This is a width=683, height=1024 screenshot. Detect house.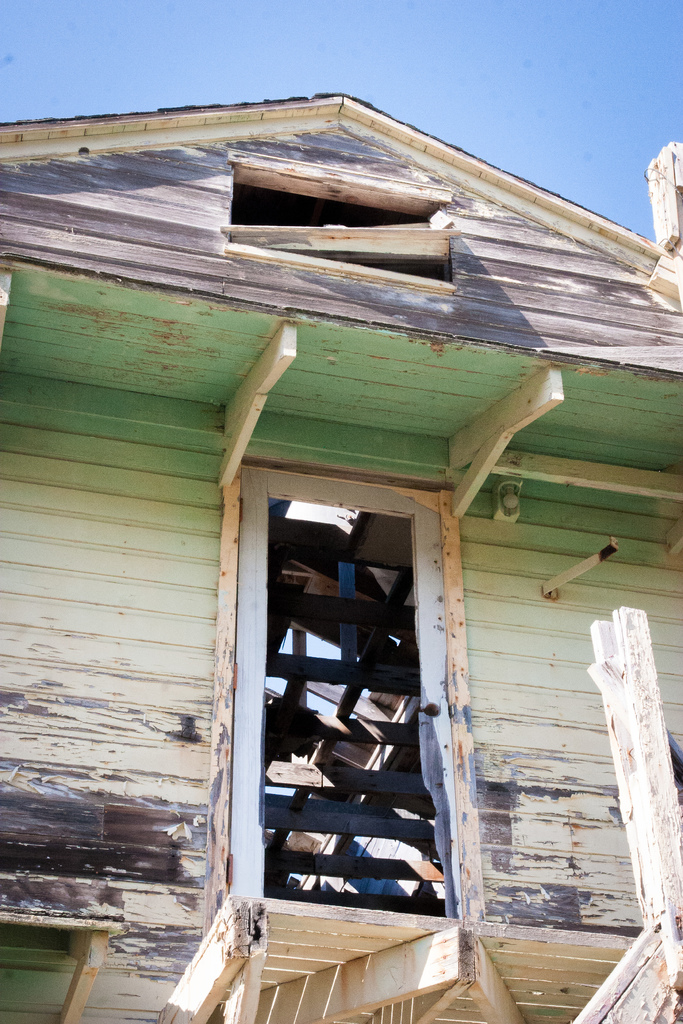
(x1=0, y1=90, x2=682, y2=1023).
